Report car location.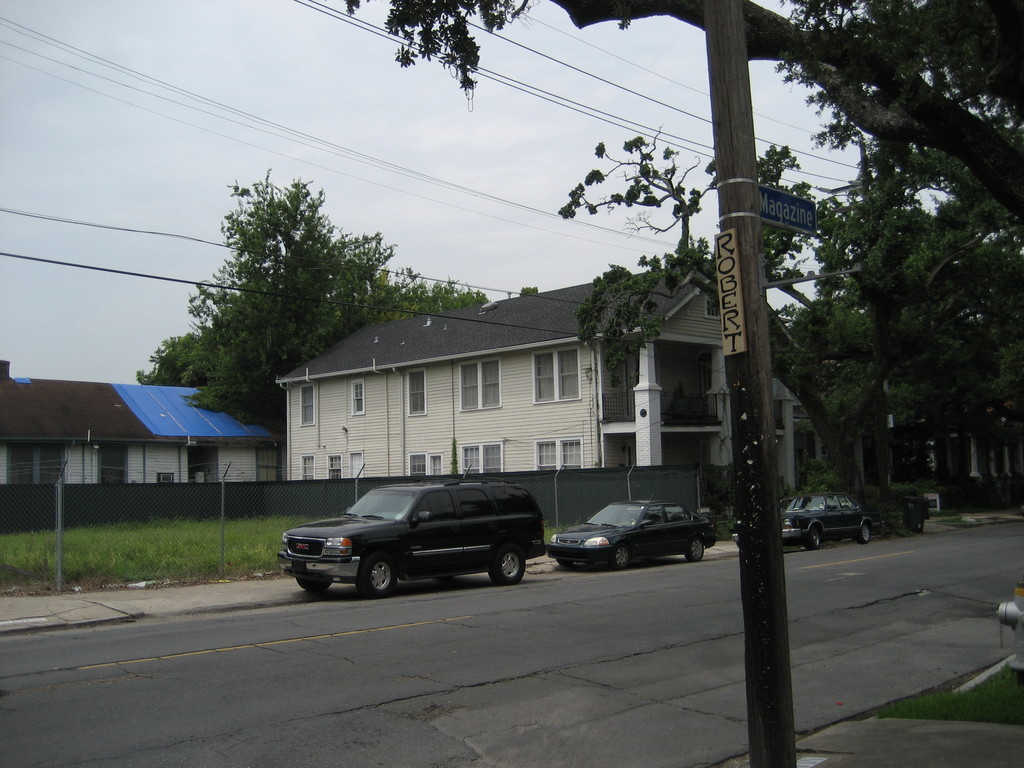
Report: [731,490,876,552].
